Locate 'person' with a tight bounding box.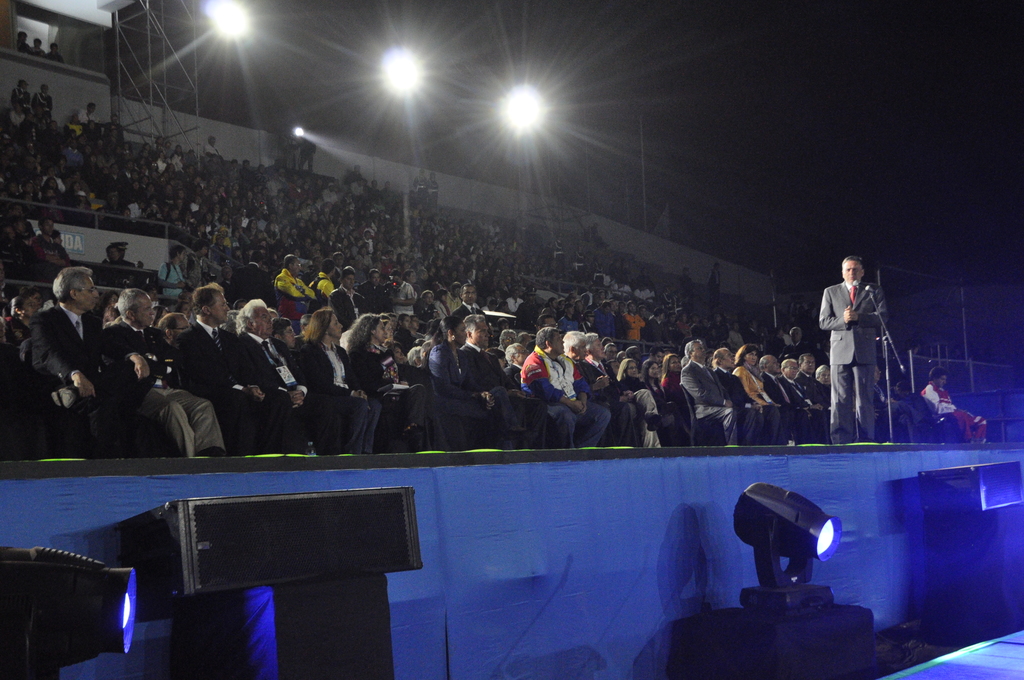
select_region(47, 40, 67, 63).
